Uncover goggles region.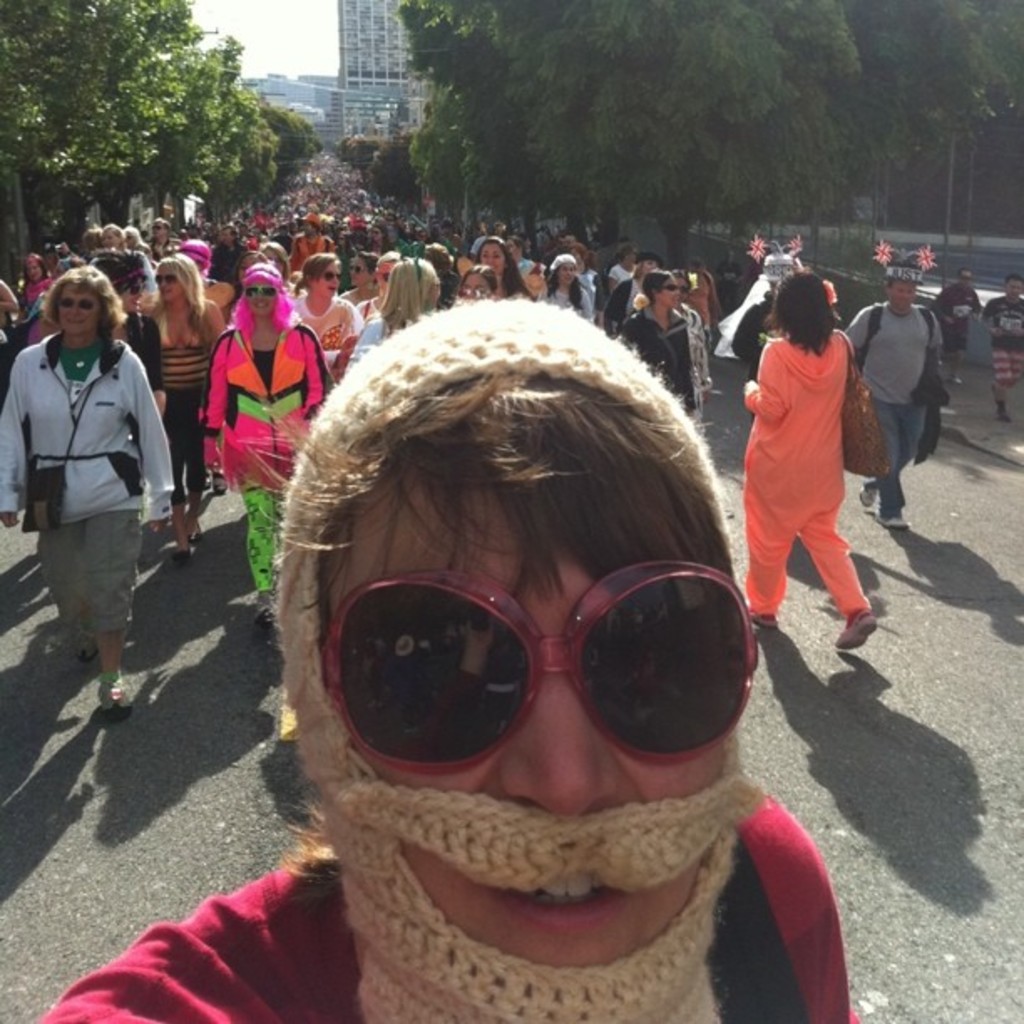
Uncovered: detection(651, 286, 674, 288).
